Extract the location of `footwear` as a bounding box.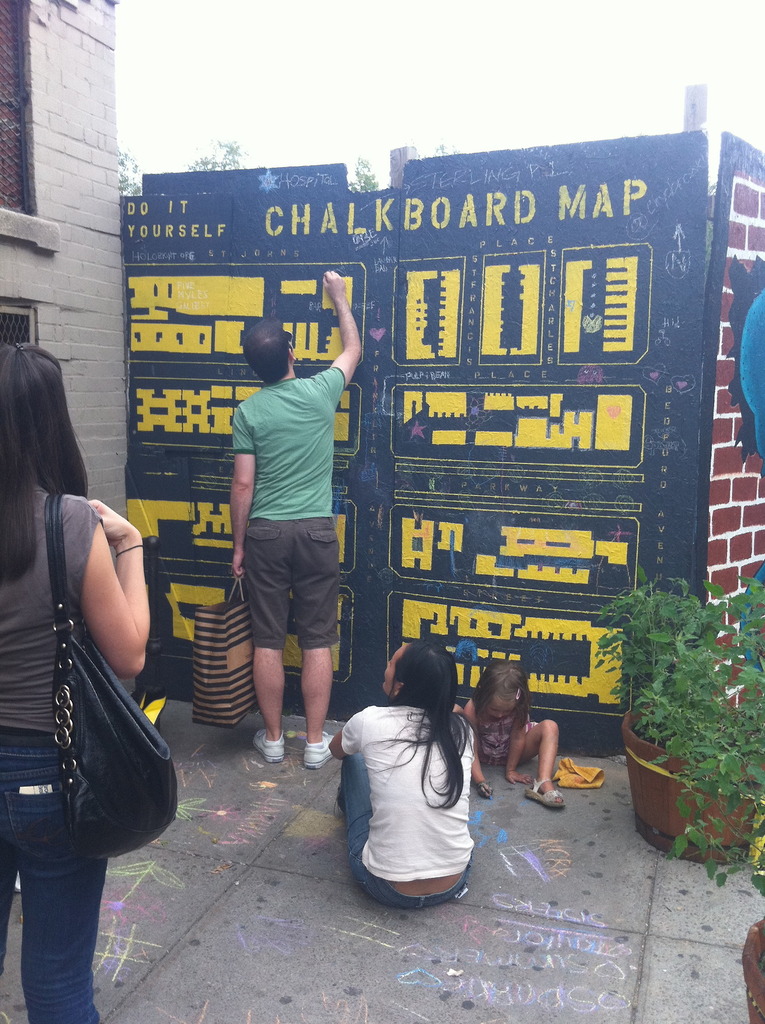
BBox(304, 731, 333, 768).
